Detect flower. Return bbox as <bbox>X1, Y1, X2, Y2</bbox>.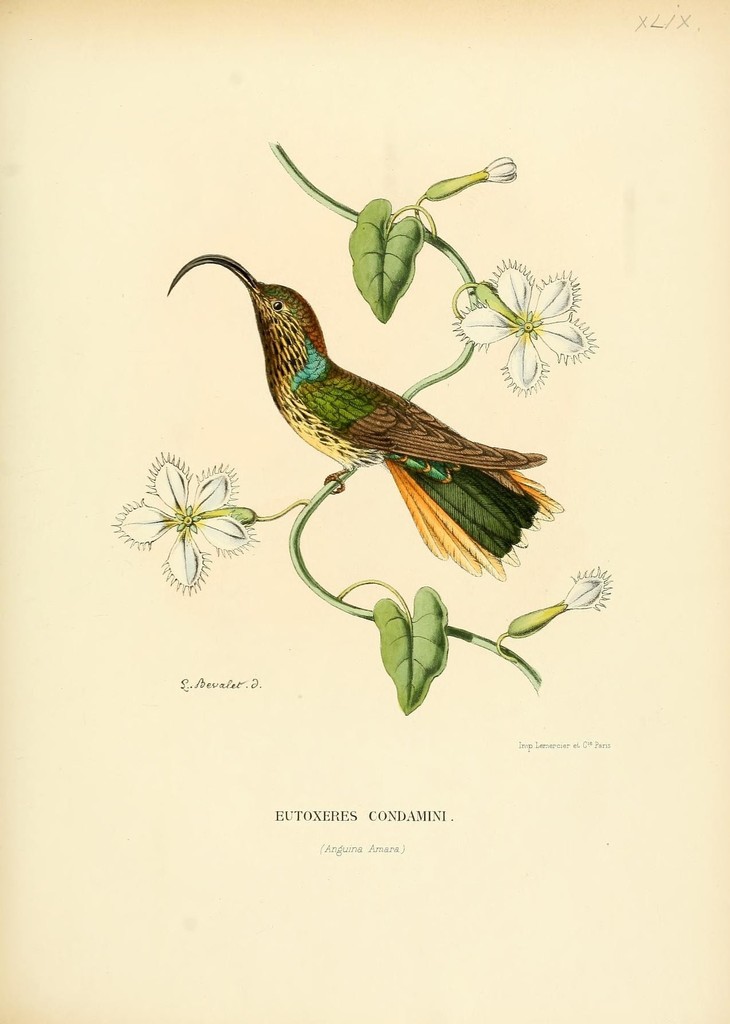
<bbox>124, 444, 241, 586</bbox>.
